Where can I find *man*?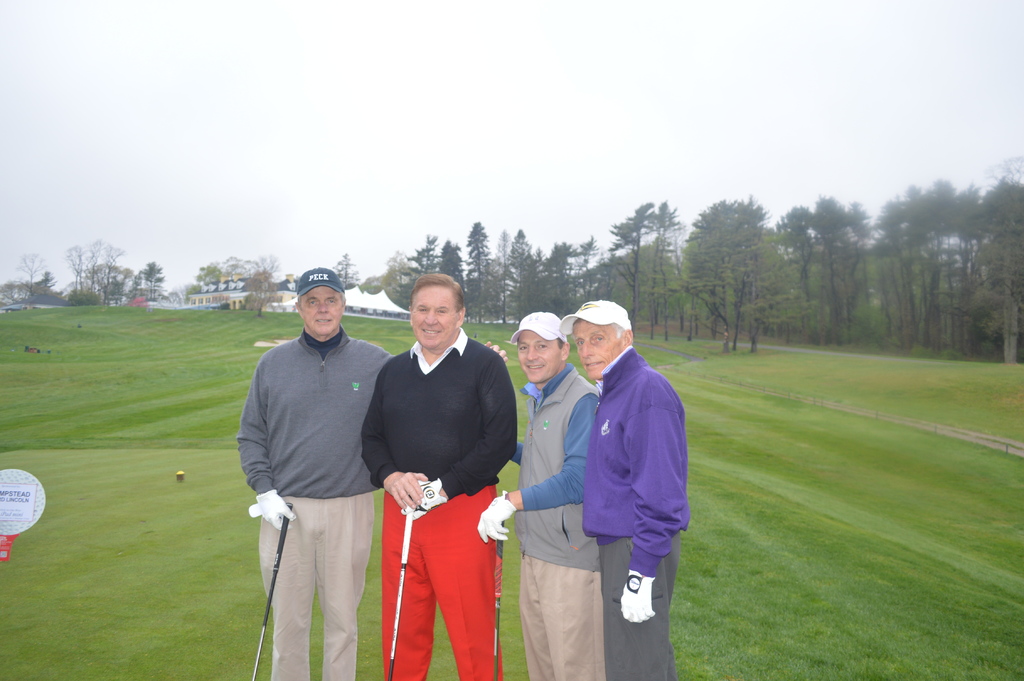
You can find it at {"x1": 476, "y1": 309, "x2": 596, "y2": 680}.
